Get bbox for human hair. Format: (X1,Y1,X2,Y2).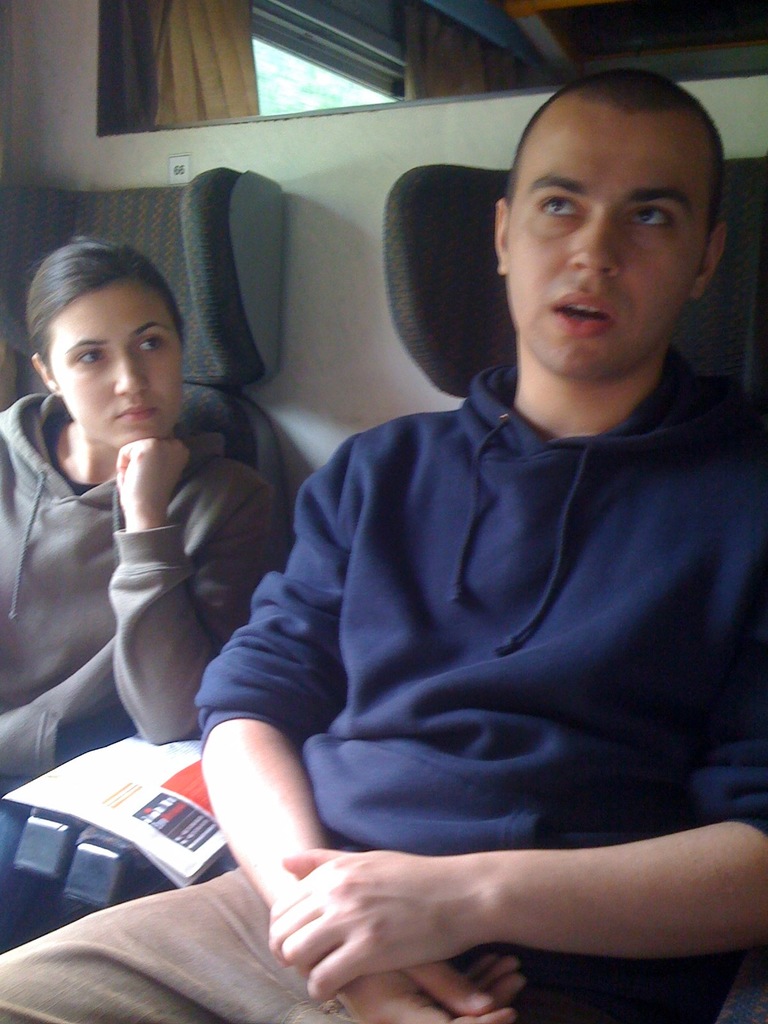
(30,232,188,381).
